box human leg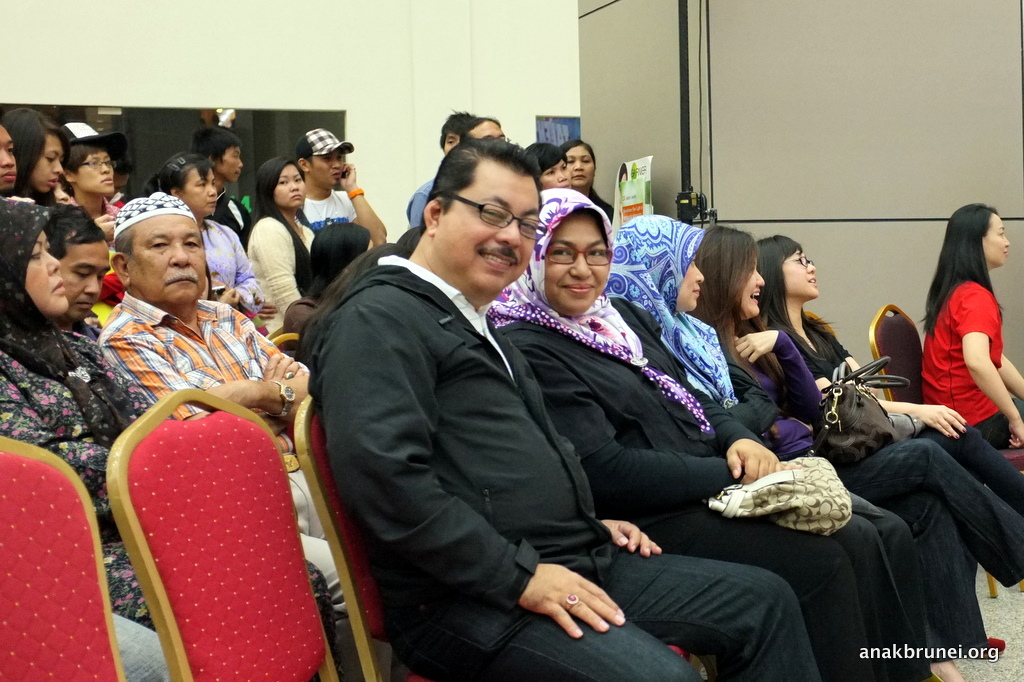
BBox(610, 554, 818, 681)
